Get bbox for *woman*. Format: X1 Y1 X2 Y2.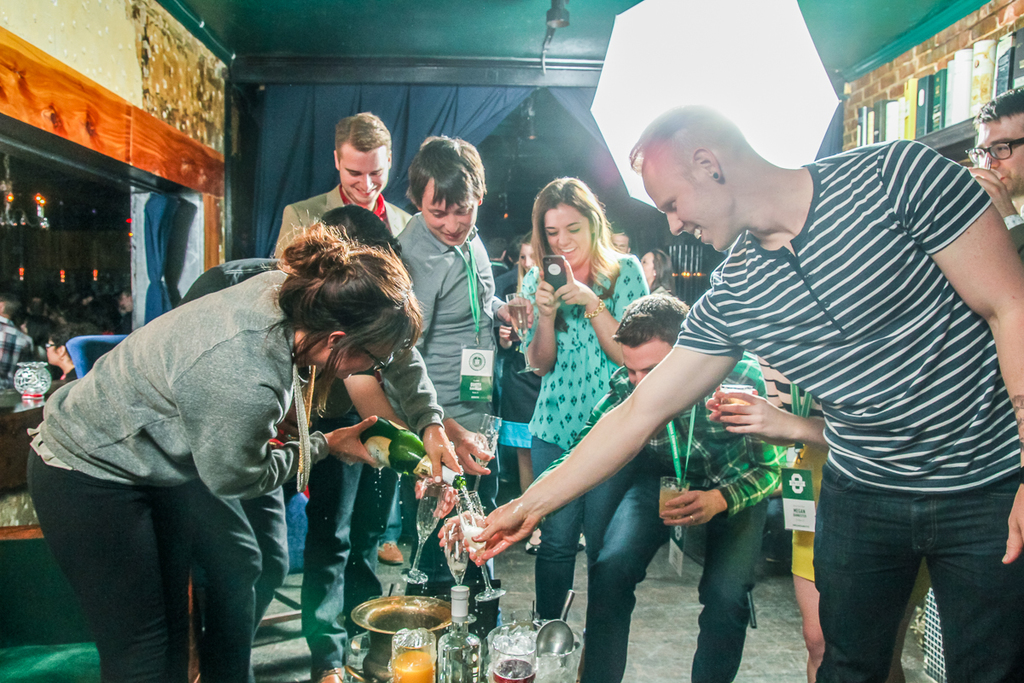
516 176 658 638.
